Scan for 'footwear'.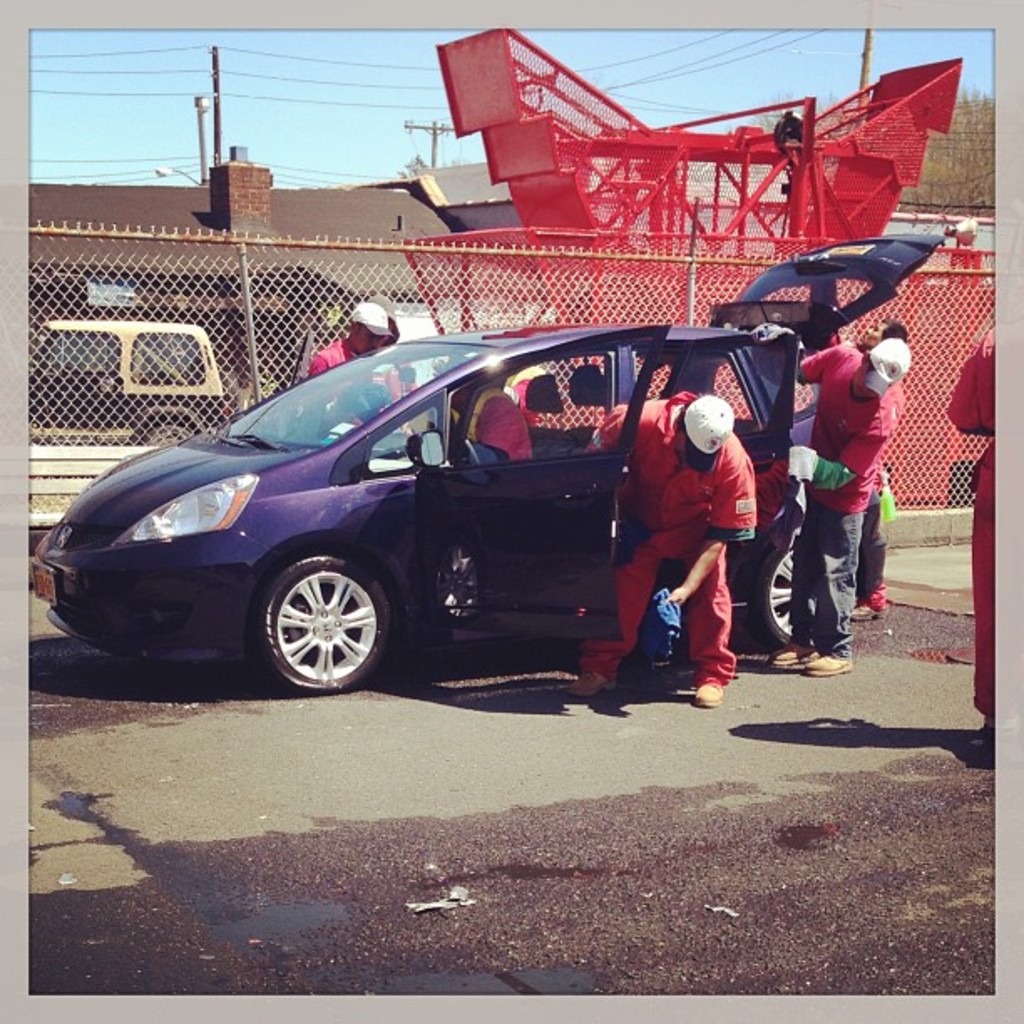
Scan result: 803 654 852 673.
